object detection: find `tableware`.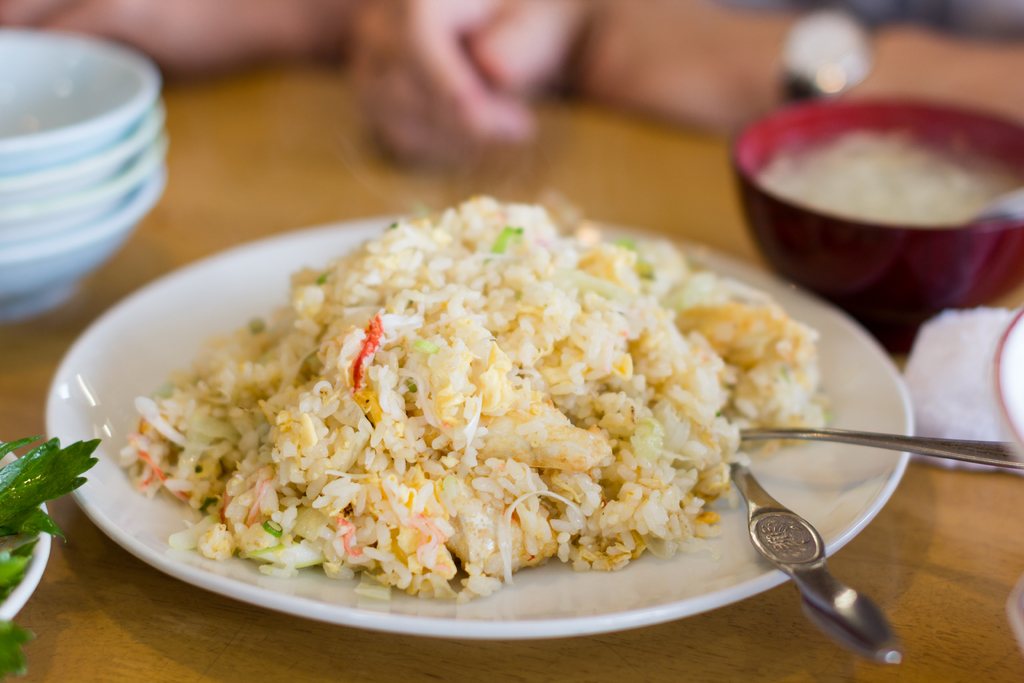
(0, 427, 47, 641).
